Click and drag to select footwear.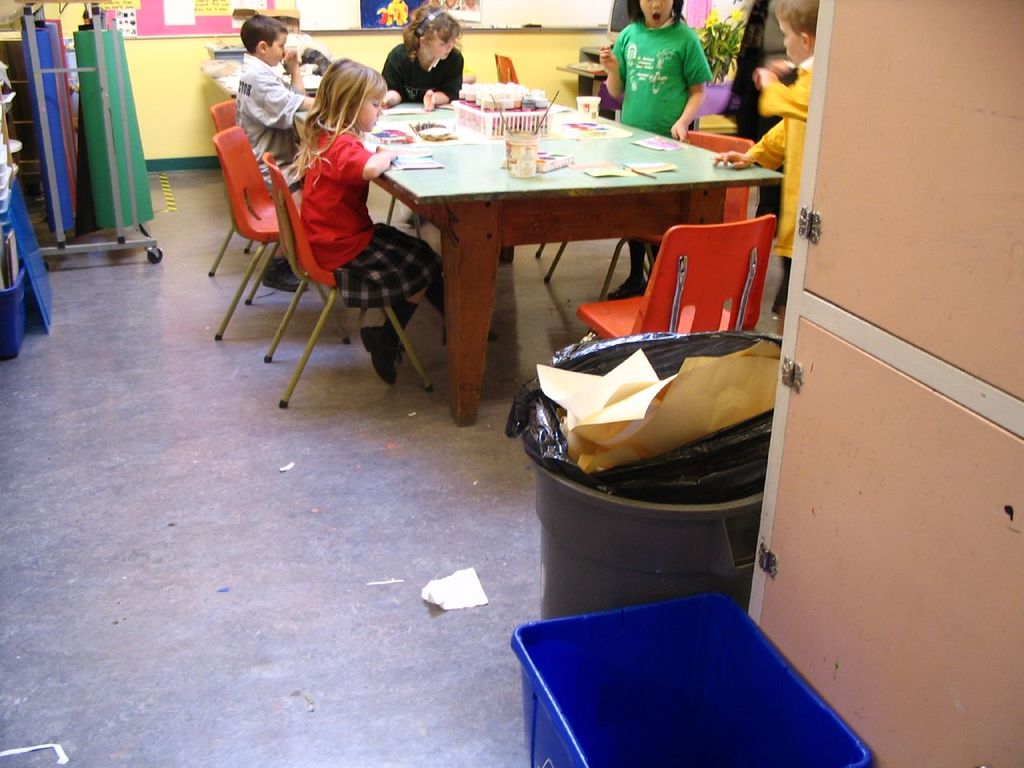
Selection: BBox(361, 325, 397, 385).
